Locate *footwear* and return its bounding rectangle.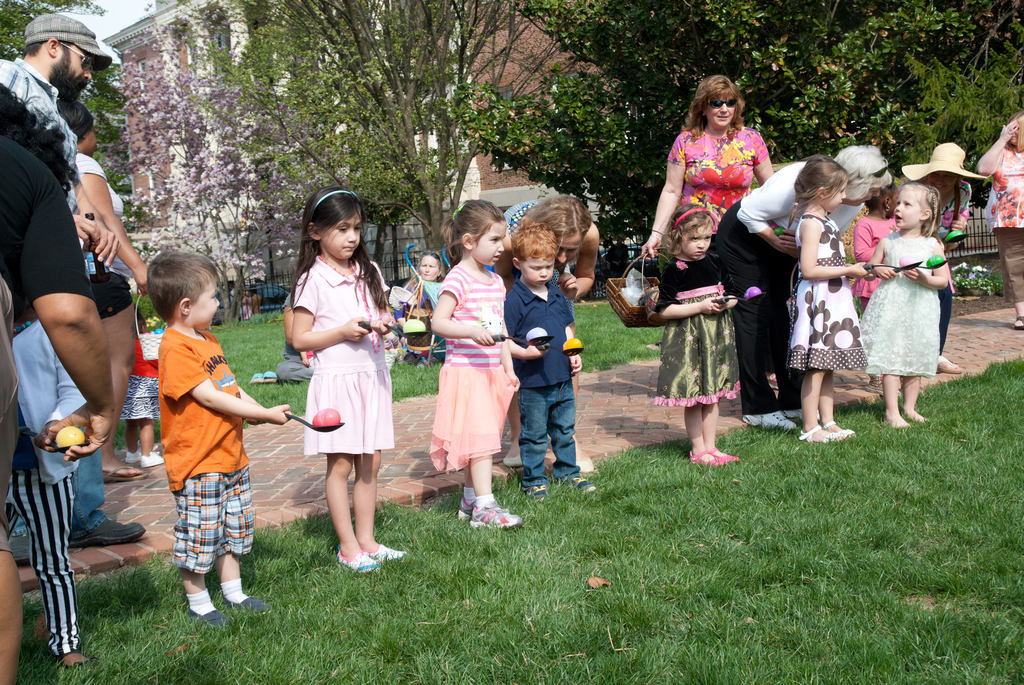
left=1013, top=315, right=1023, bottom=332.
